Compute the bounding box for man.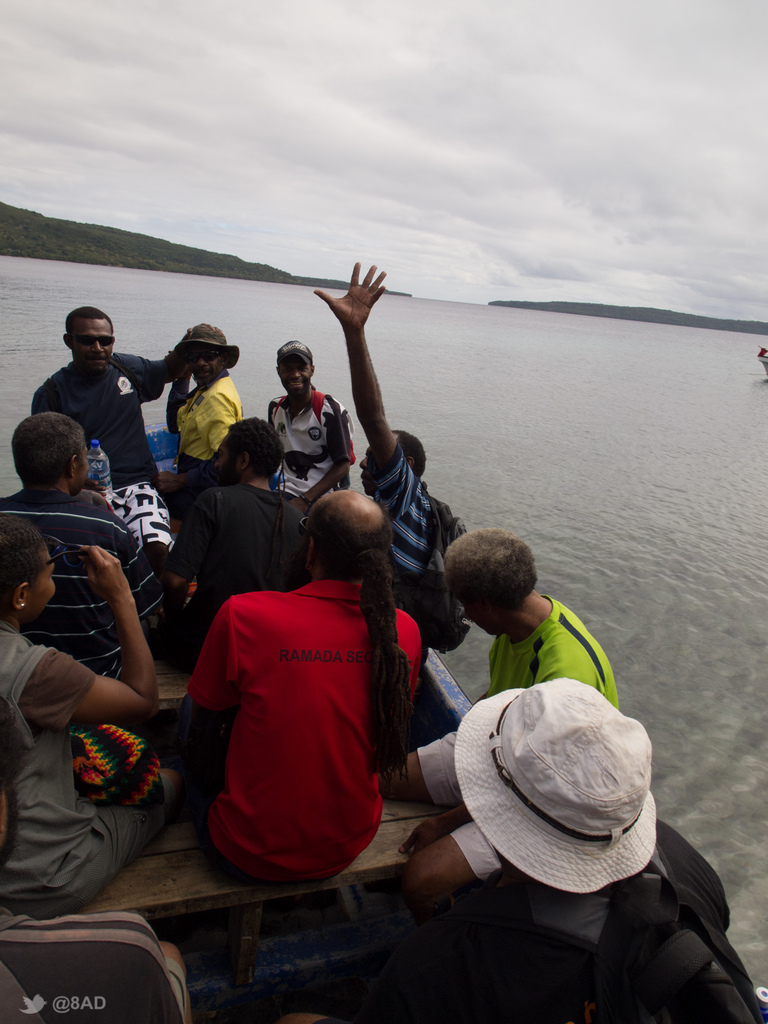
[340,236,477,651].
